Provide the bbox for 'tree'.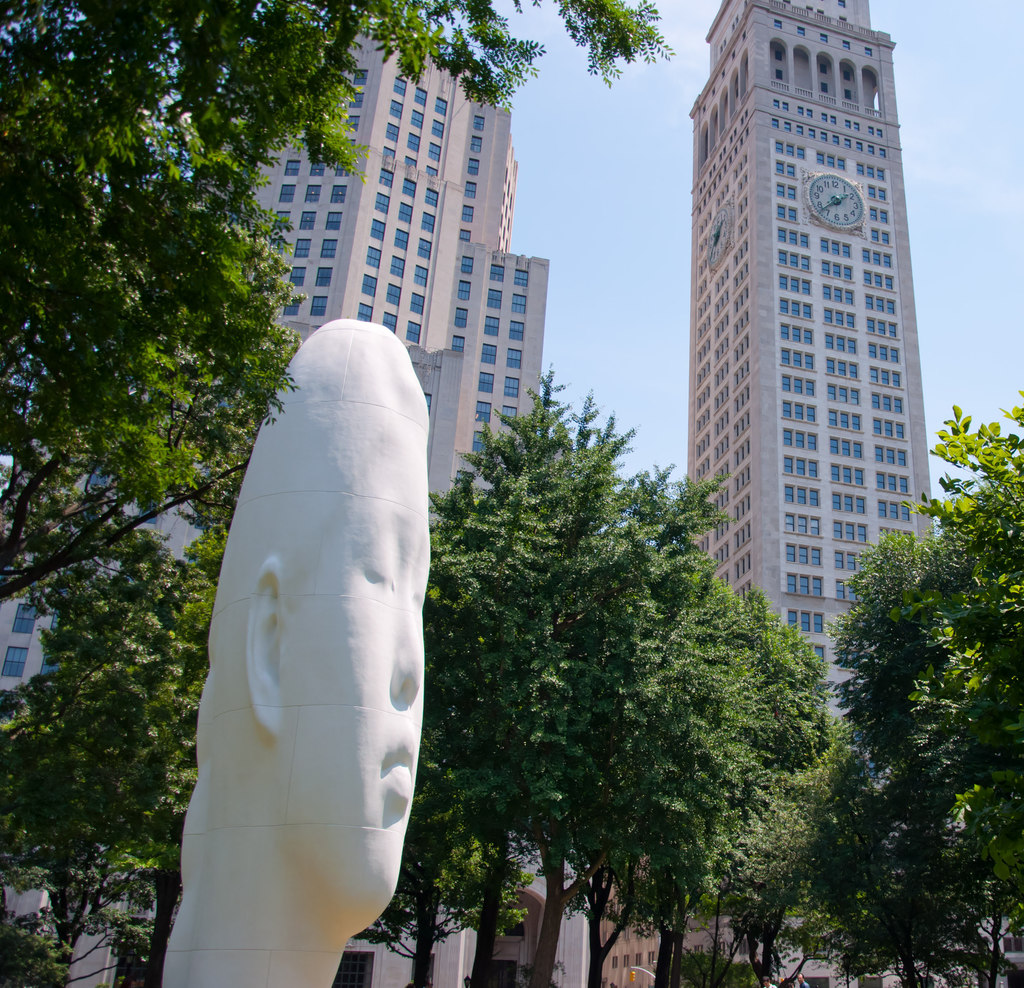
Rect(357, 364, 570, 987).
